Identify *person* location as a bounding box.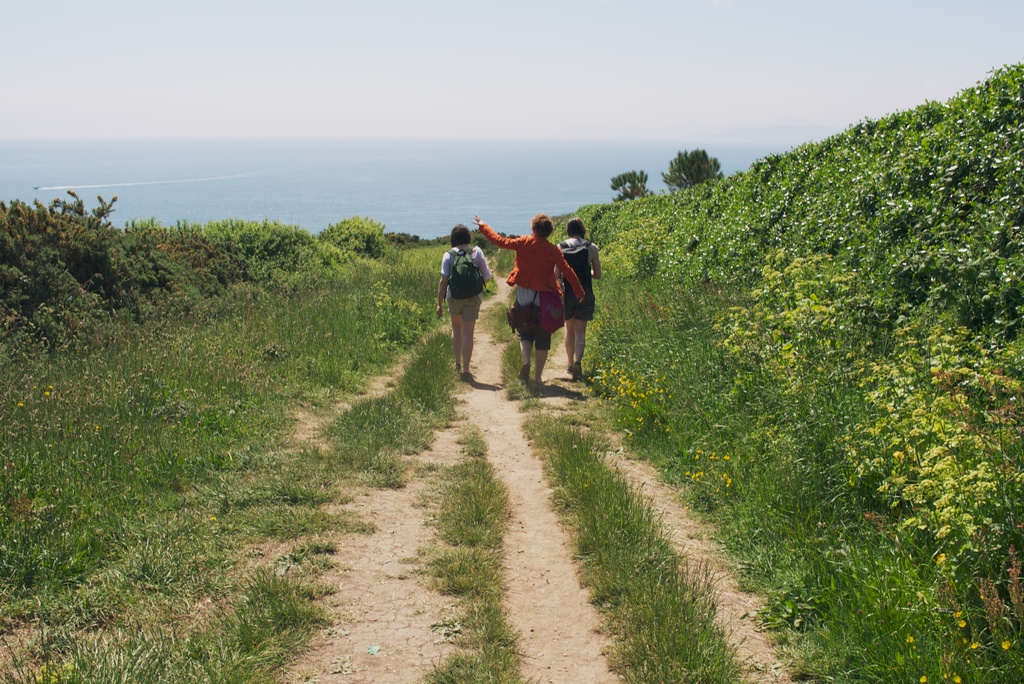
<bbox>557, 217, 604, 379</bbox>.
